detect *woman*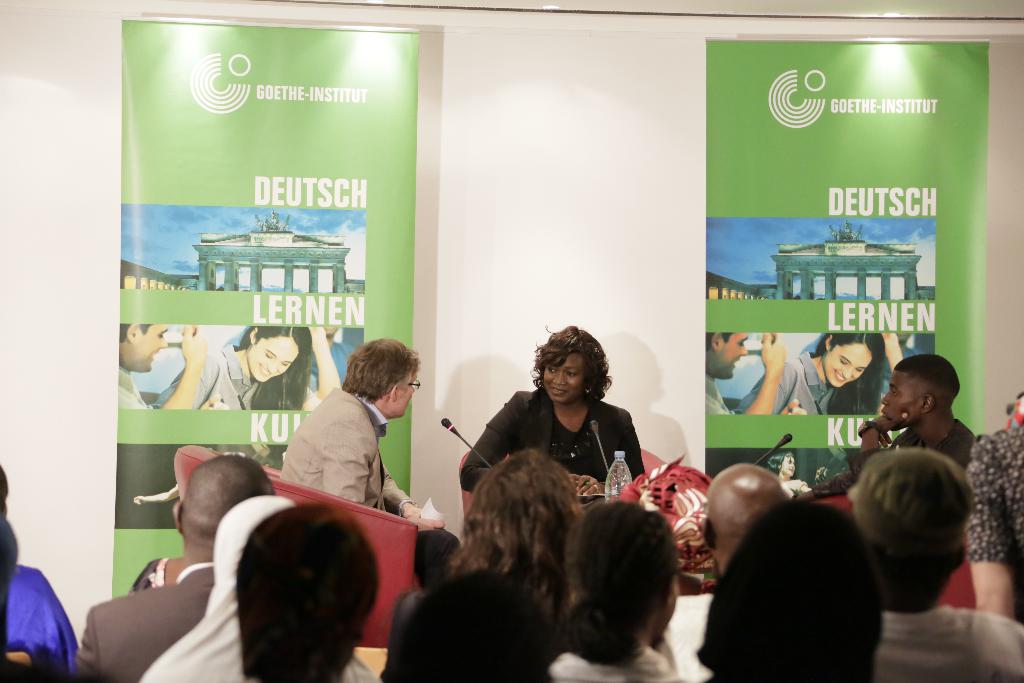
<bbox>732, 331, 905, 415</bbox>
